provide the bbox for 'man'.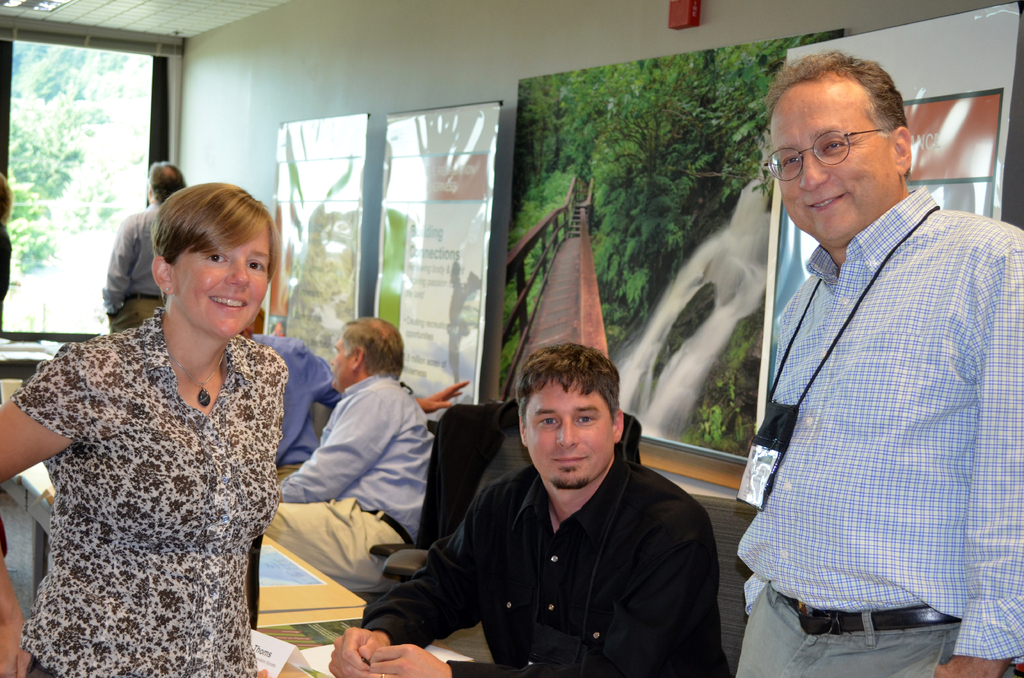
crop(328, 341, 721, 677).
